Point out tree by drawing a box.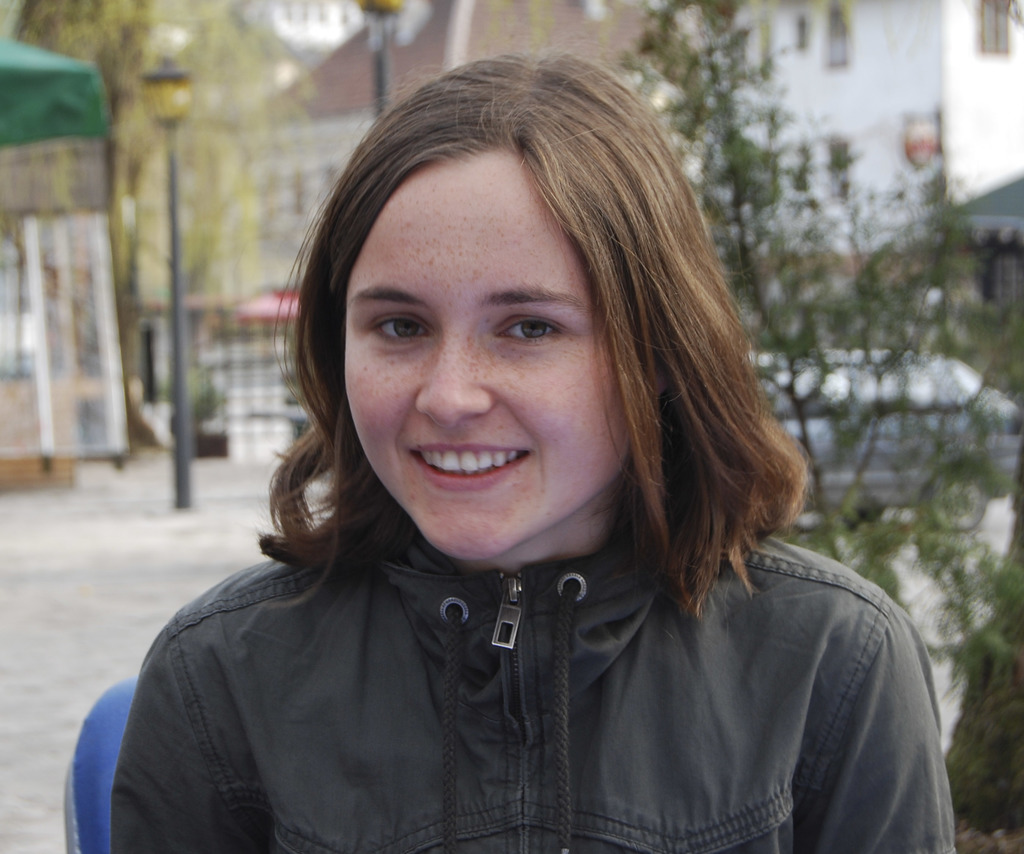
<region>662, 0, 1021, 792</region>.
